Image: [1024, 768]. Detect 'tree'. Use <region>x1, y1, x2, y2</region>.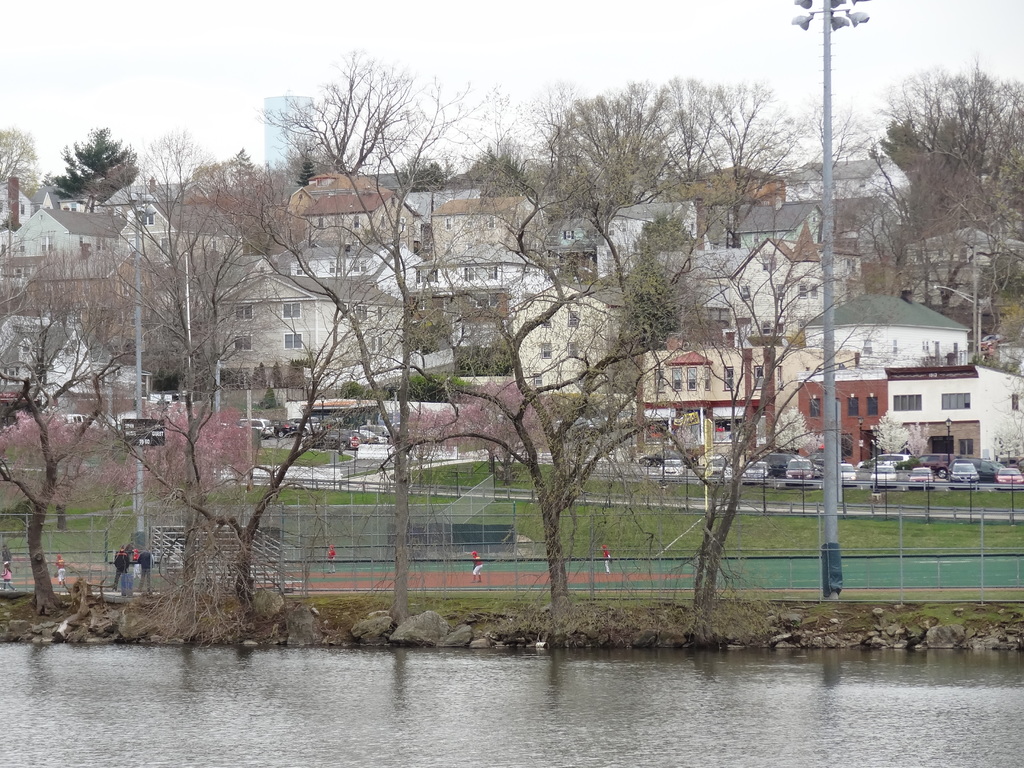
<region>35, 116, 141, 222</region>.
